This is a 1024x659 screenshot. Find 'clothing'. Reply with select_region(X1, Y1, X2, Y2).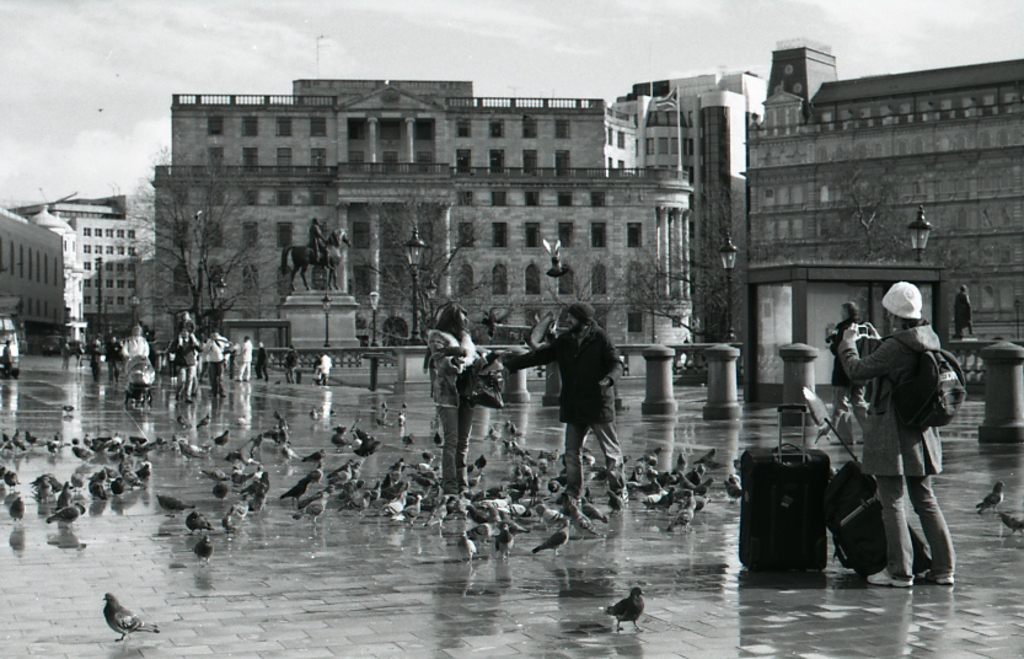
select_region(318, 359, 333, 380).
